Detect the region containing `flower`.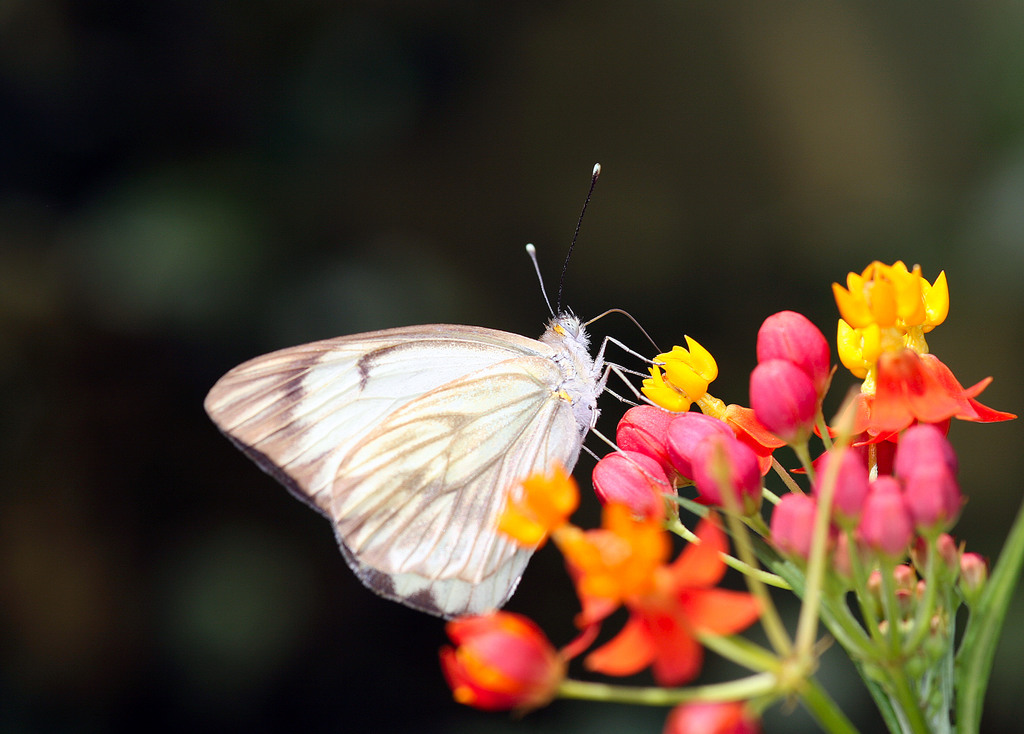
x1=634, y1=332, x2=724, y2=420.
